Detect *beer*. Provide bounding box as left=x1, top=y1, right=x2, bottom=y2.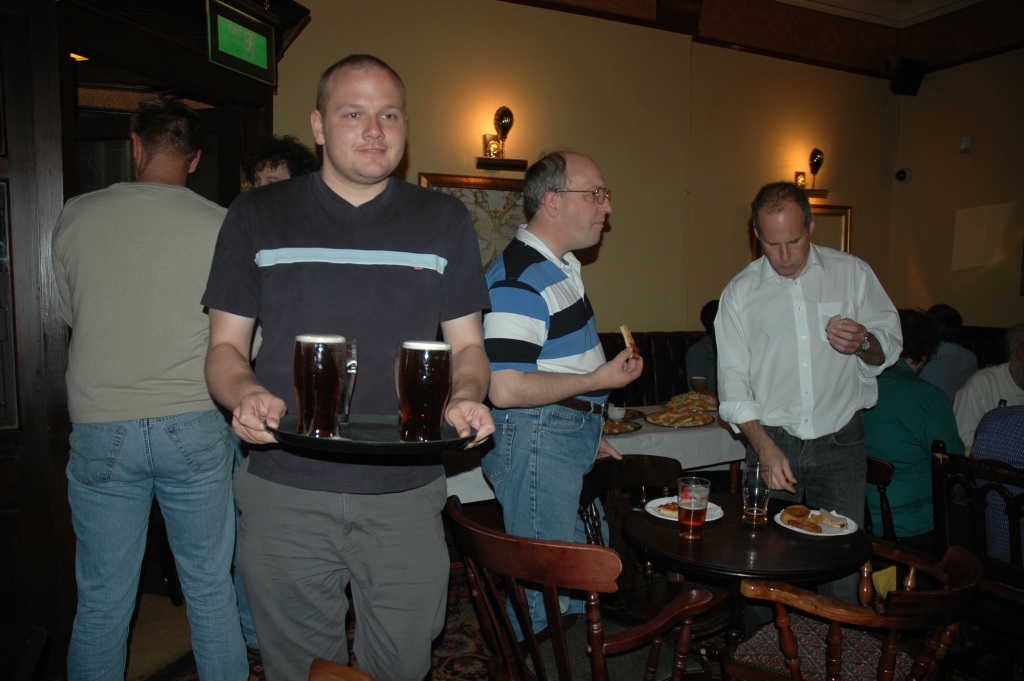
left=680, top=473, right=709, bottom=540.
